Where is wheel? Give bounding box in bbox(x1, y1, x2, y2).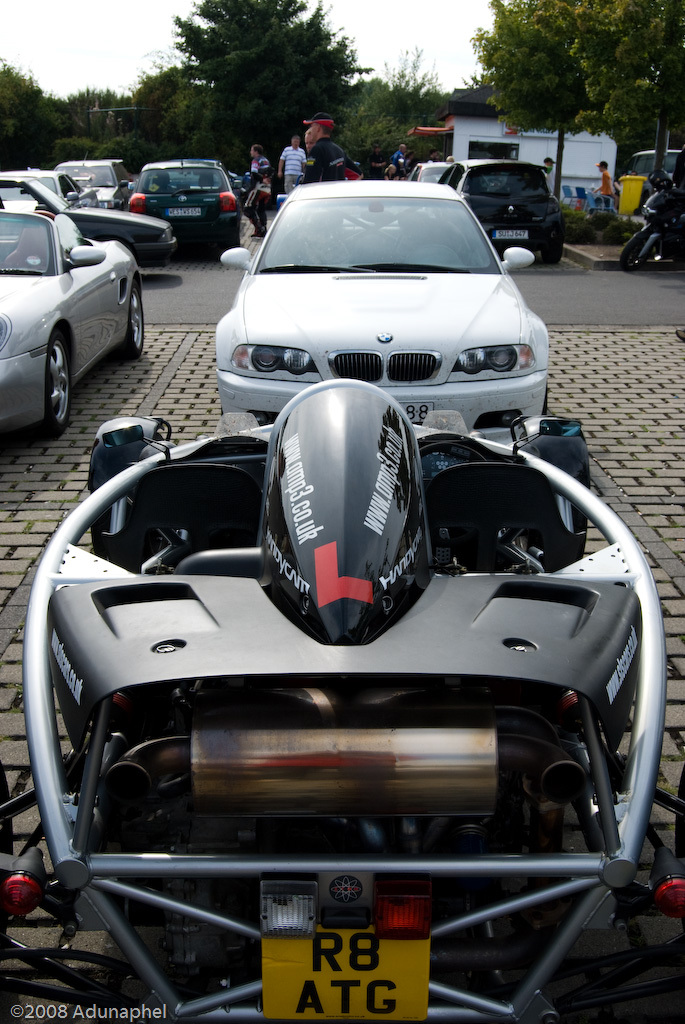
bbox(116, 277, 144, 354).
